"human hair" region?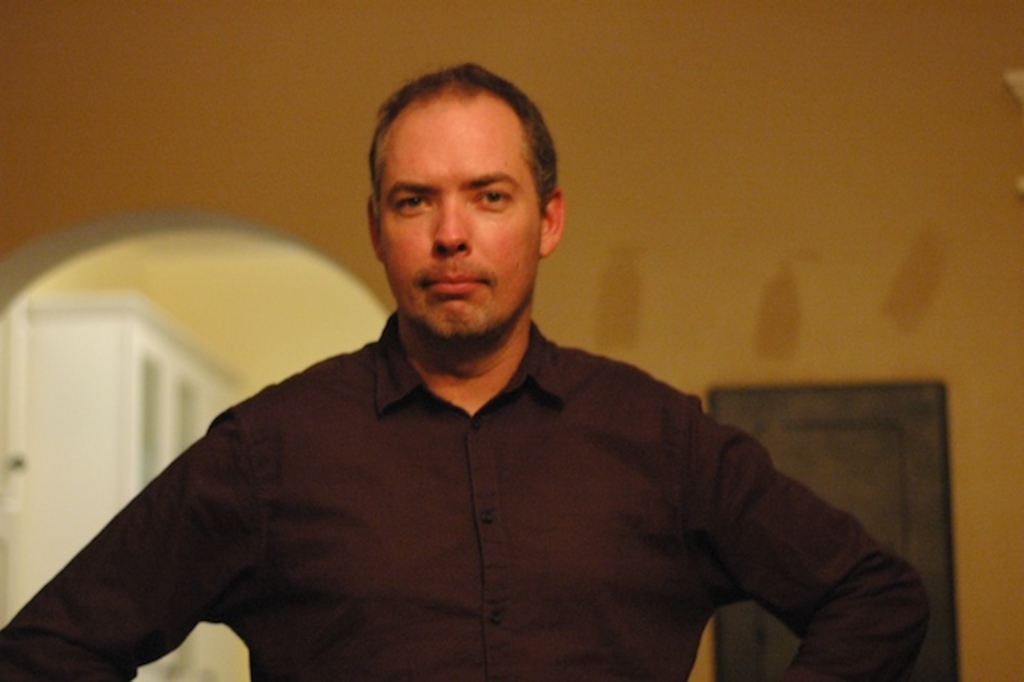
box=[363, 70, 550, 234]
